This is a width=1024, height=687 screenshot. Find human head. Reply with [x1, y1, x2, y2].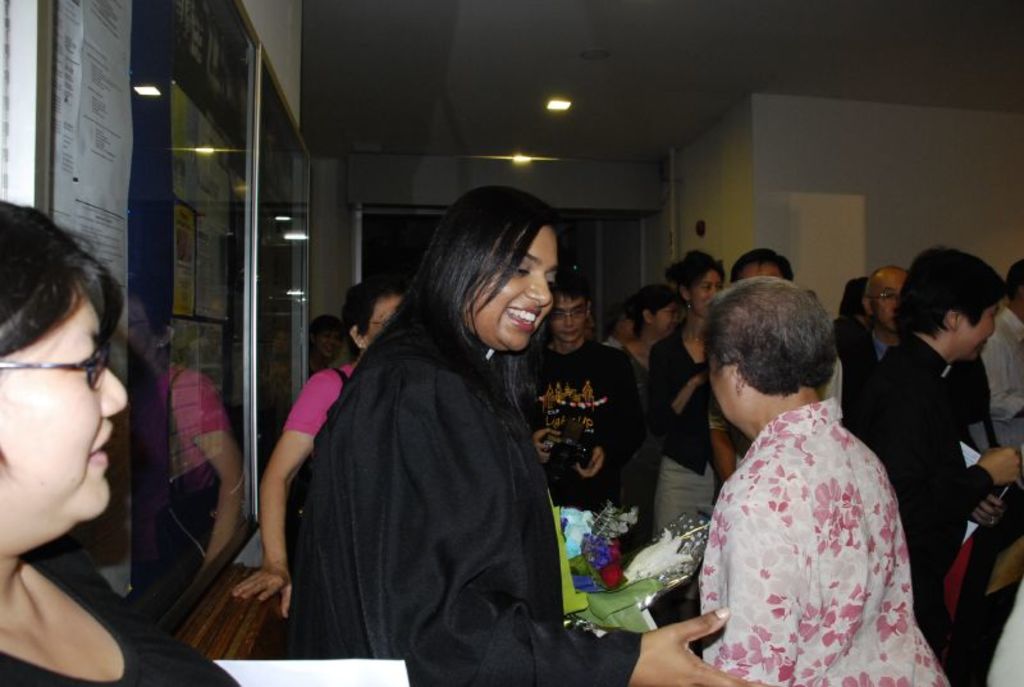
[707, 278, 837, 427].
